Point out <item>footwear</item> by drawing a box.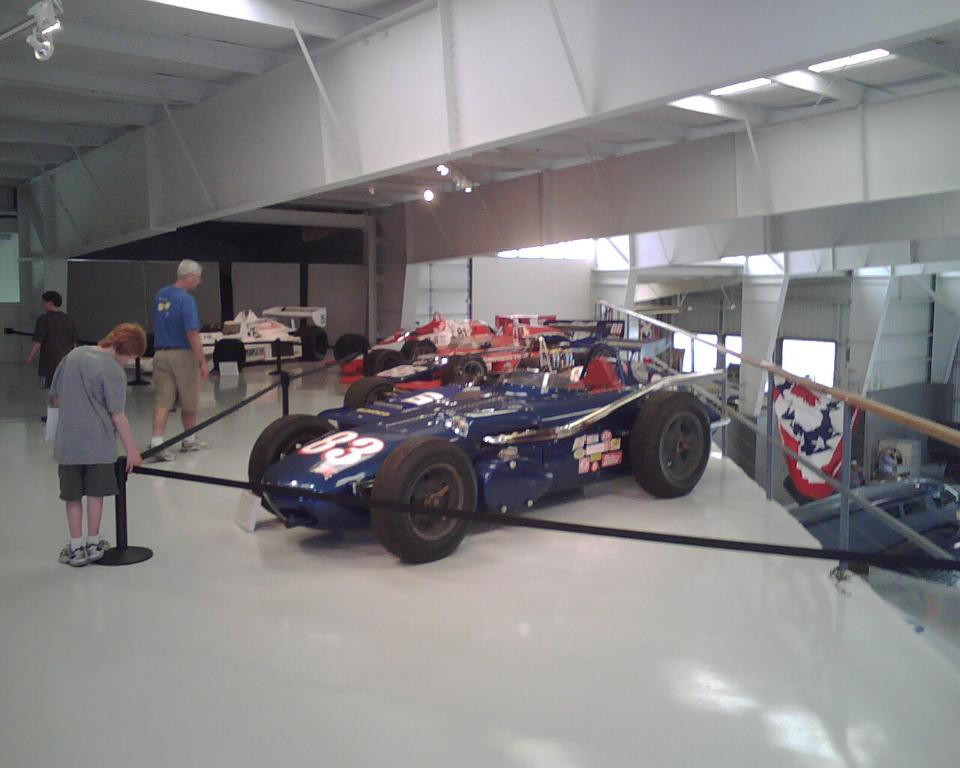
84 534 117 559.
